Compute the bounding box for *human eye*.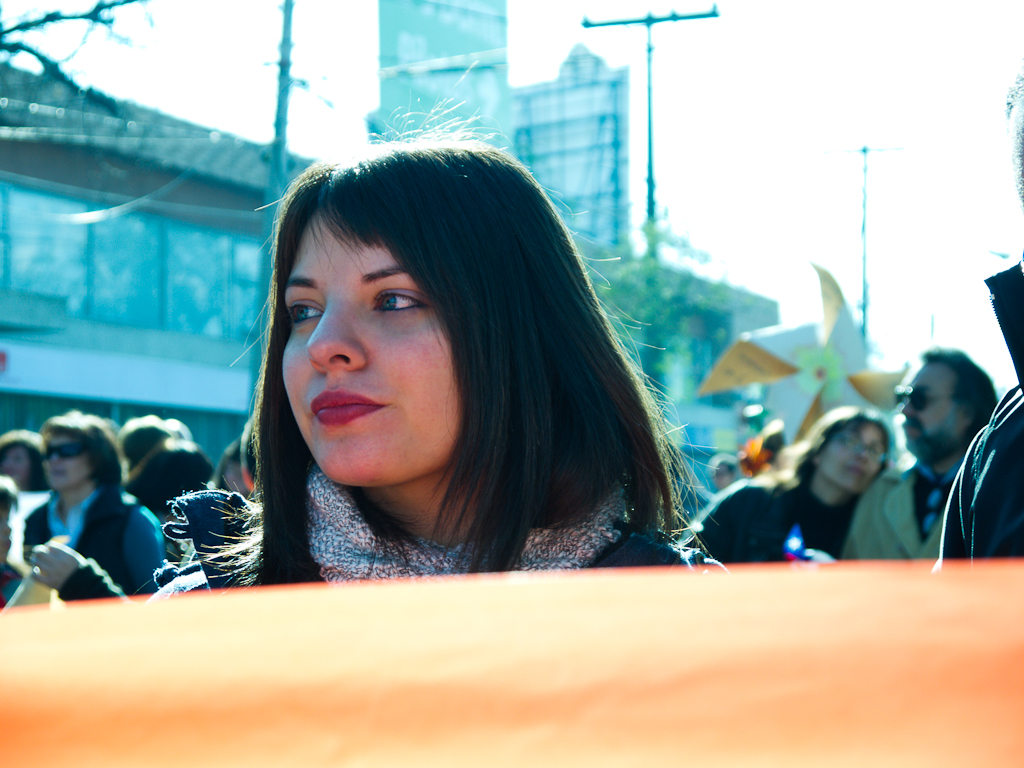
x1=368 y1=284 x2=432 y2=334.
